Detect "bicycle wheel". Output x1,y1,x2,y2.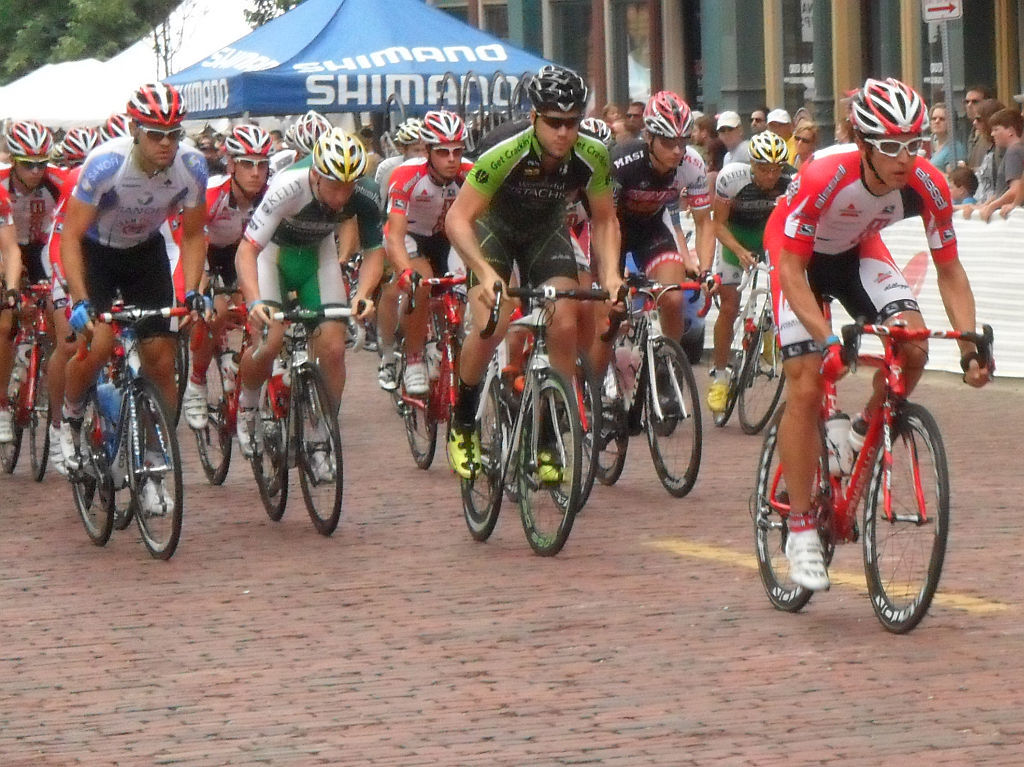
631,334,701,499.
